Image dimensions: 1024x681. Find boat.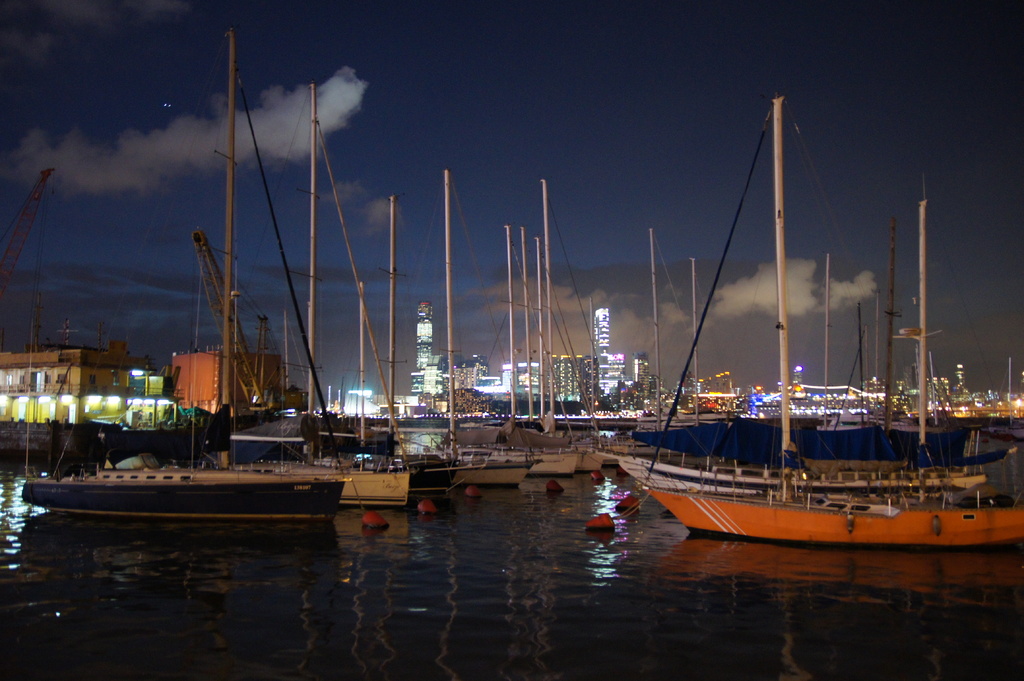
19, 31, 350, 528.
